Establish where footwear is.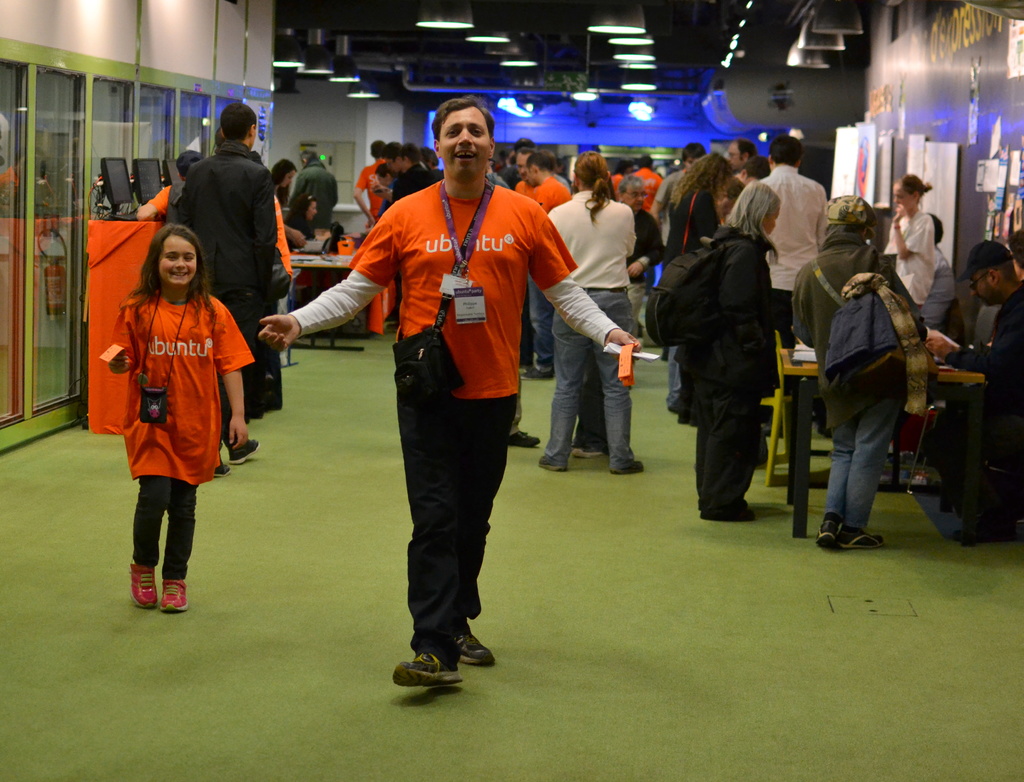
Established at [706, 507, 764, 525].
